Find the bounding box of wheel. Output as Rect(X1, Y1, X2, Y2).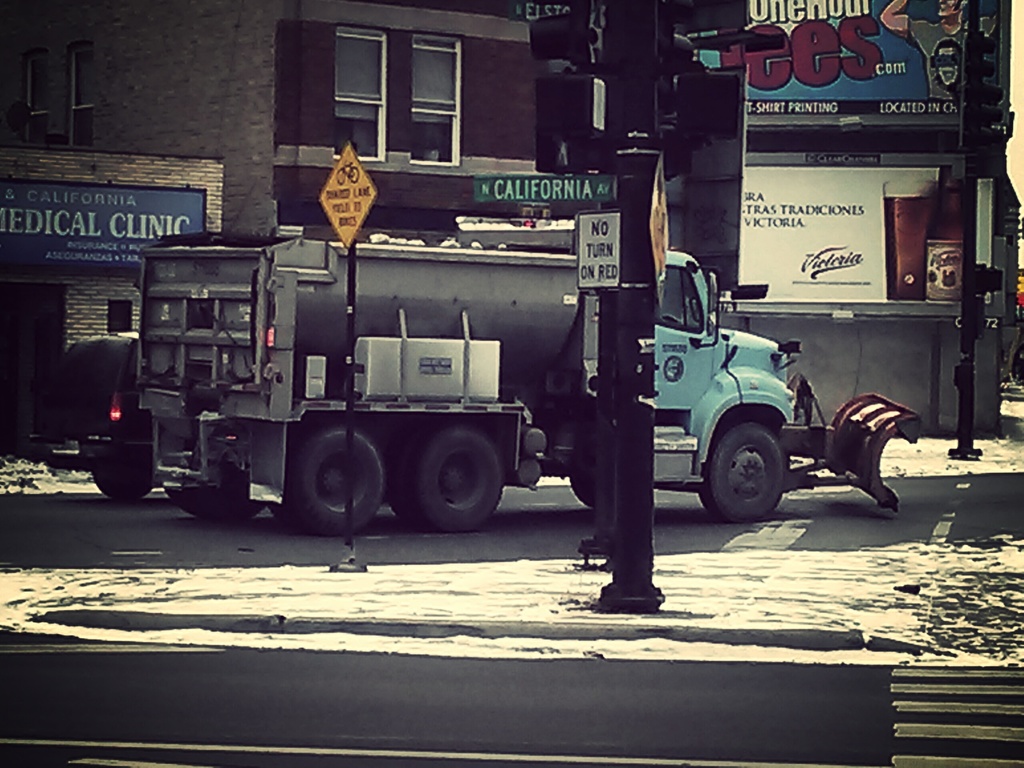
Rect(396, 424, 504, 535).
